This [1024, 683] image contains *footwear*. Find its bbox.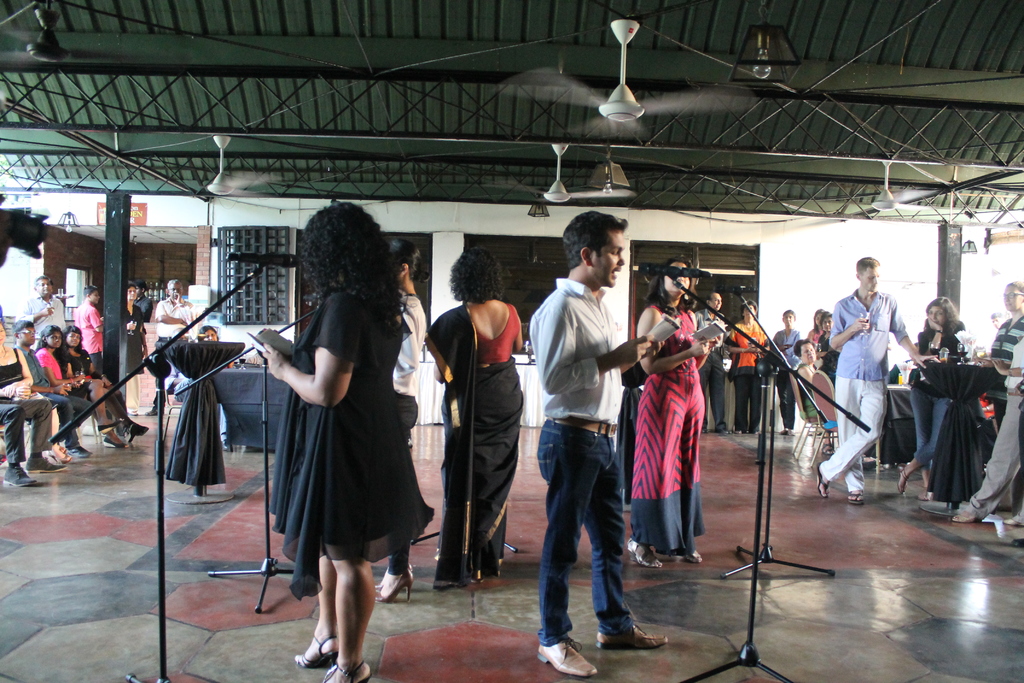
box=[68, 446, 83, 461].
